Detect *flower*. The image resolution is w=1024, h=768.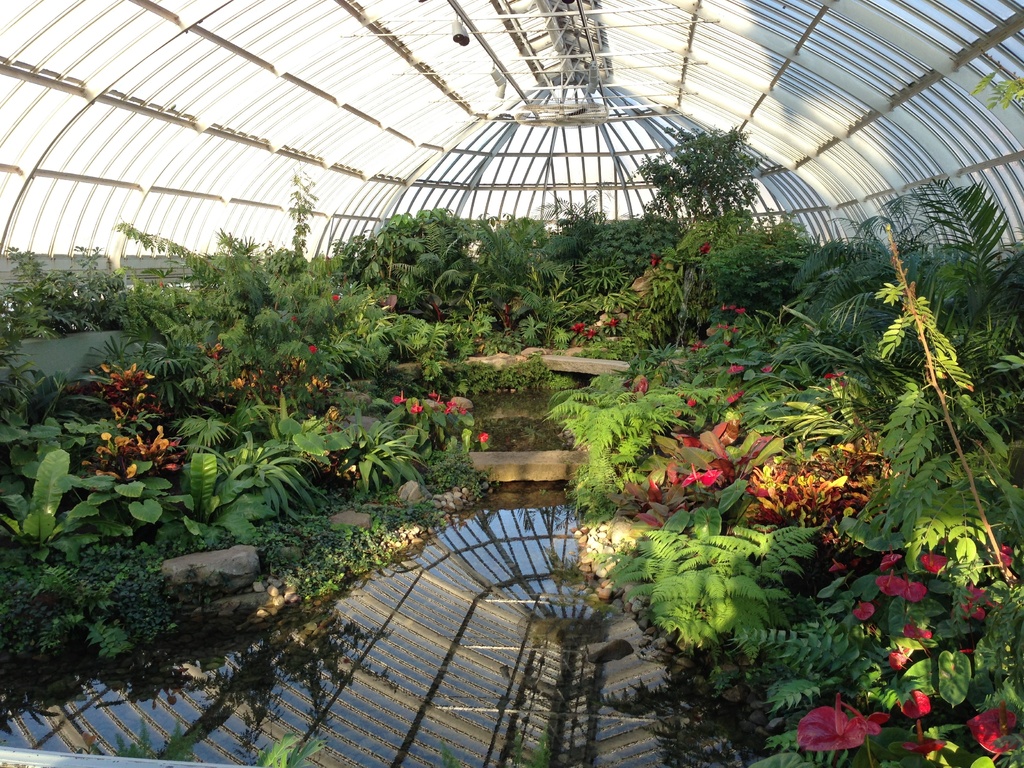
{"x1": 687, "y1": 340, "x2": 703, "y2": 352}.
